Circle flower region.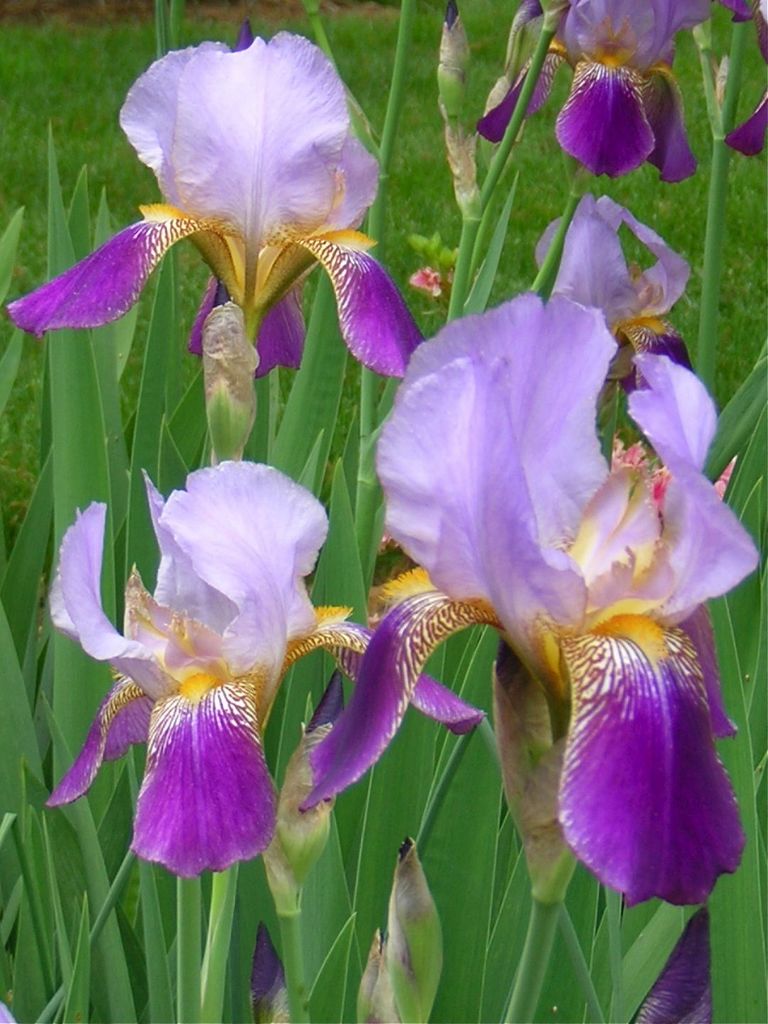
Region: [297, 196, 763, 905].
